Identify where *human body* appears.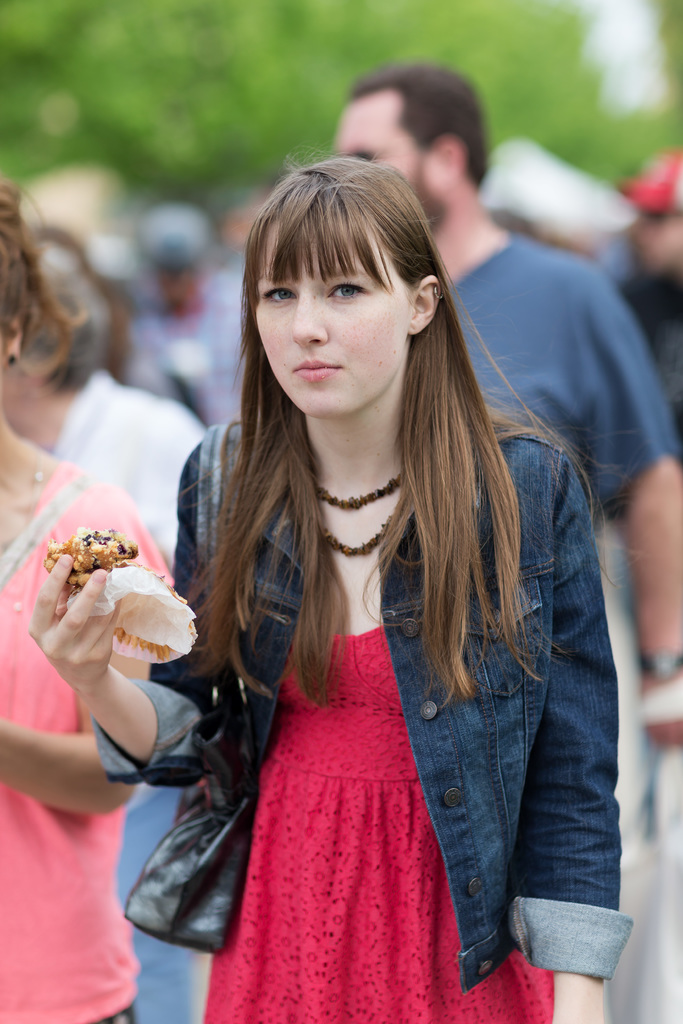
Appears at {"left": 0, "top": 458, "right": 170, "bottom": 1023}.
